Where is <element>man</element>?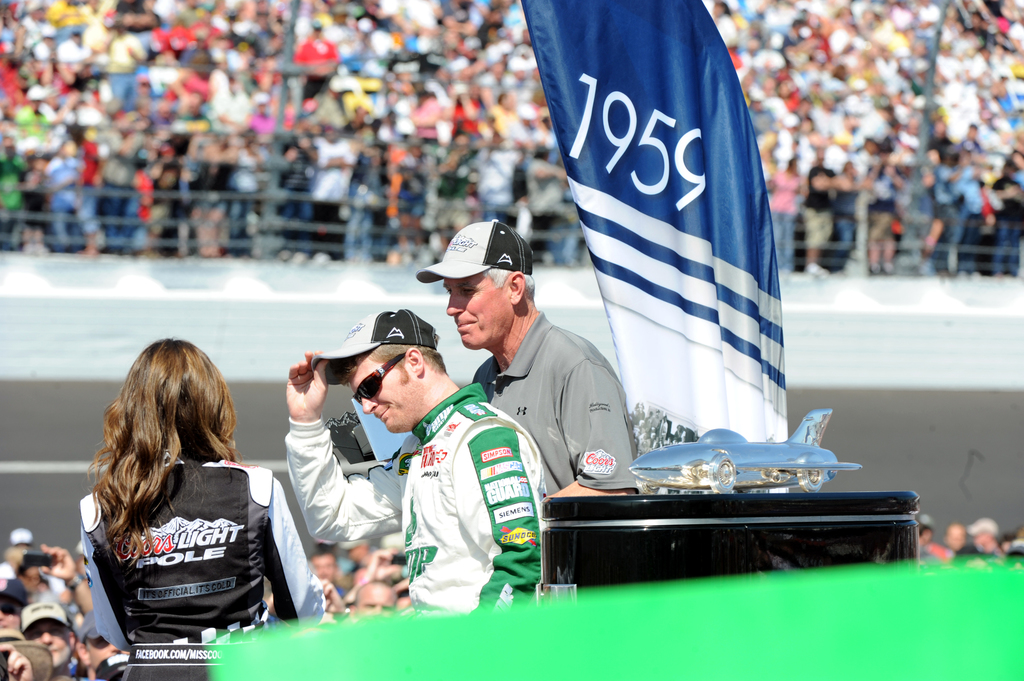
[308,552,340,583].
